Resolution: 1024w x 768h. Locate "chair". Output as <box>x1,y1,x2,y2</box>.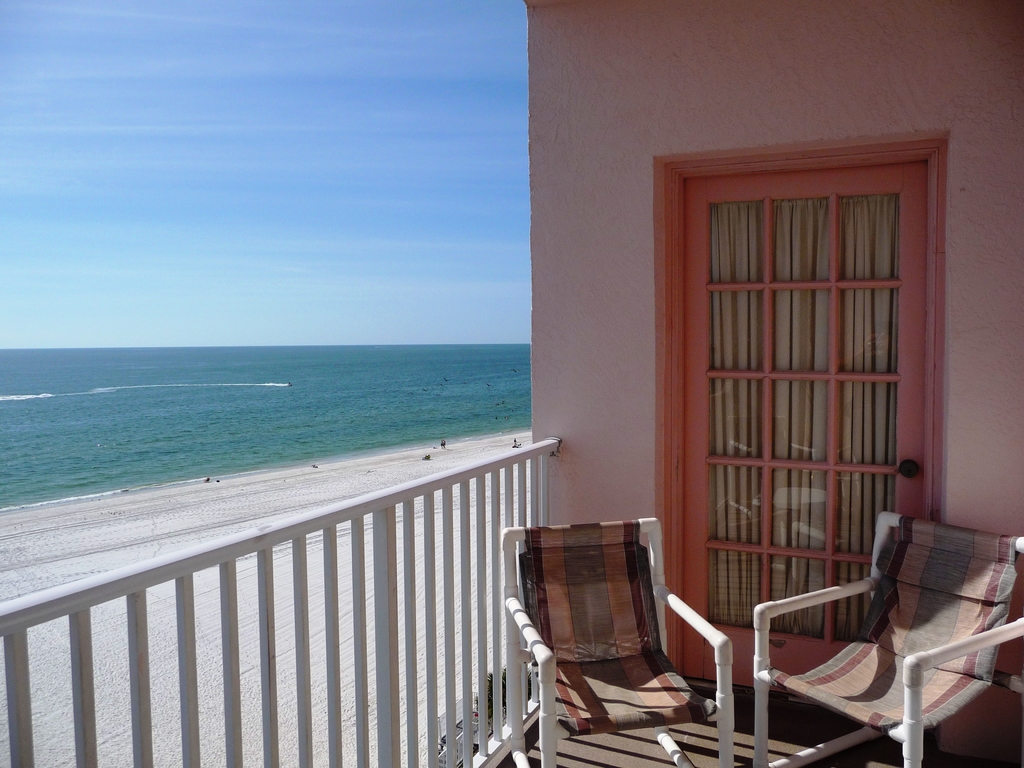
<box>507,519,729,767</box>.
